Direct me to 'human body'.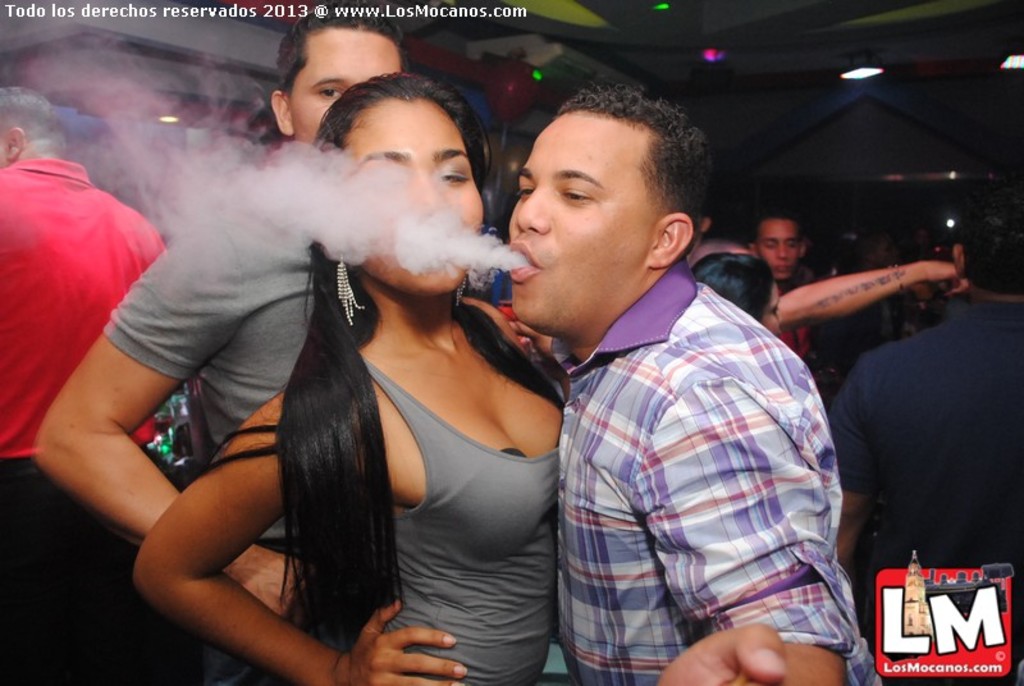
Direction: left=0, top=156, right=168, bottom=685.
